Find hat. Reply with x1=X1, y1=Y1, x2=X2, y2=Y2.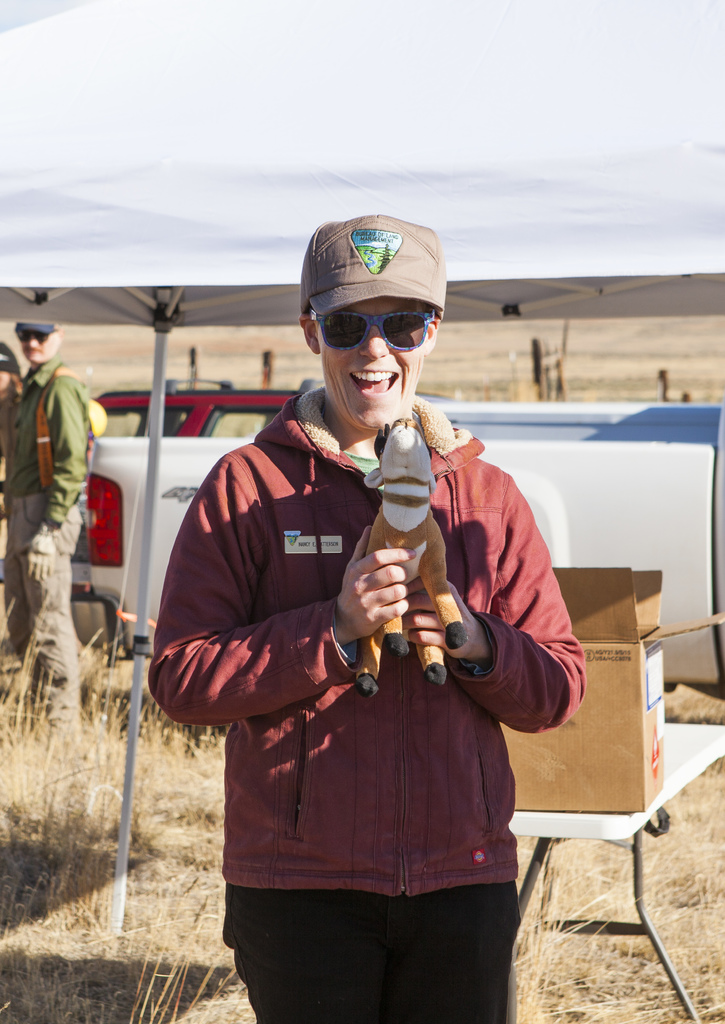
x1=15, y1=319, x2=54, y2=333.
